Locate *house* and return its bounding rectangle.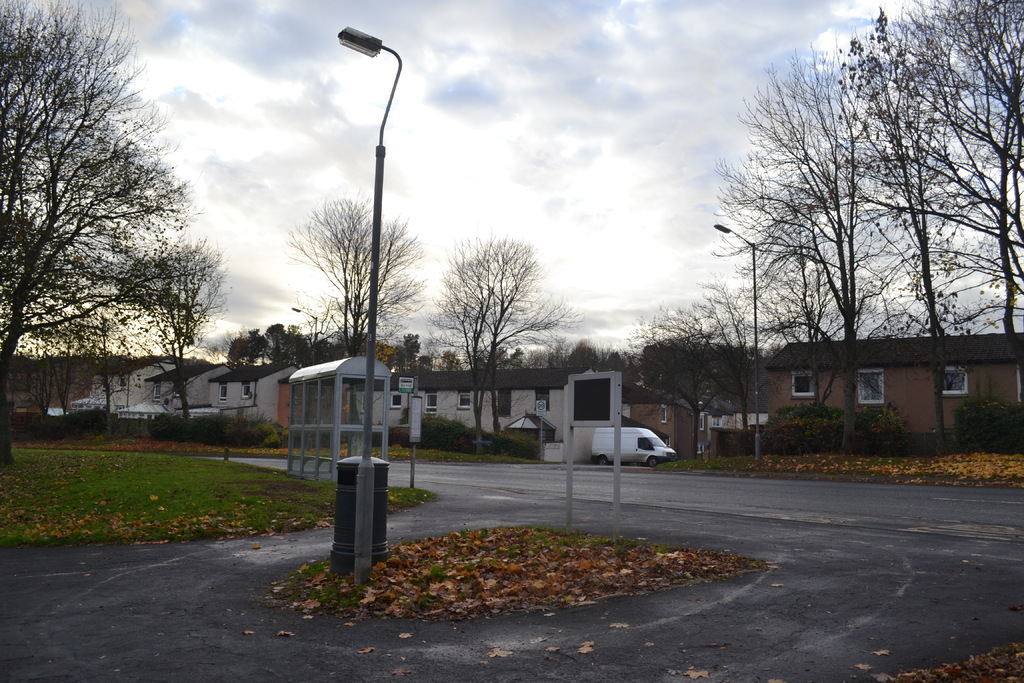
(left=280, top=356, right=384, bottom=428).
